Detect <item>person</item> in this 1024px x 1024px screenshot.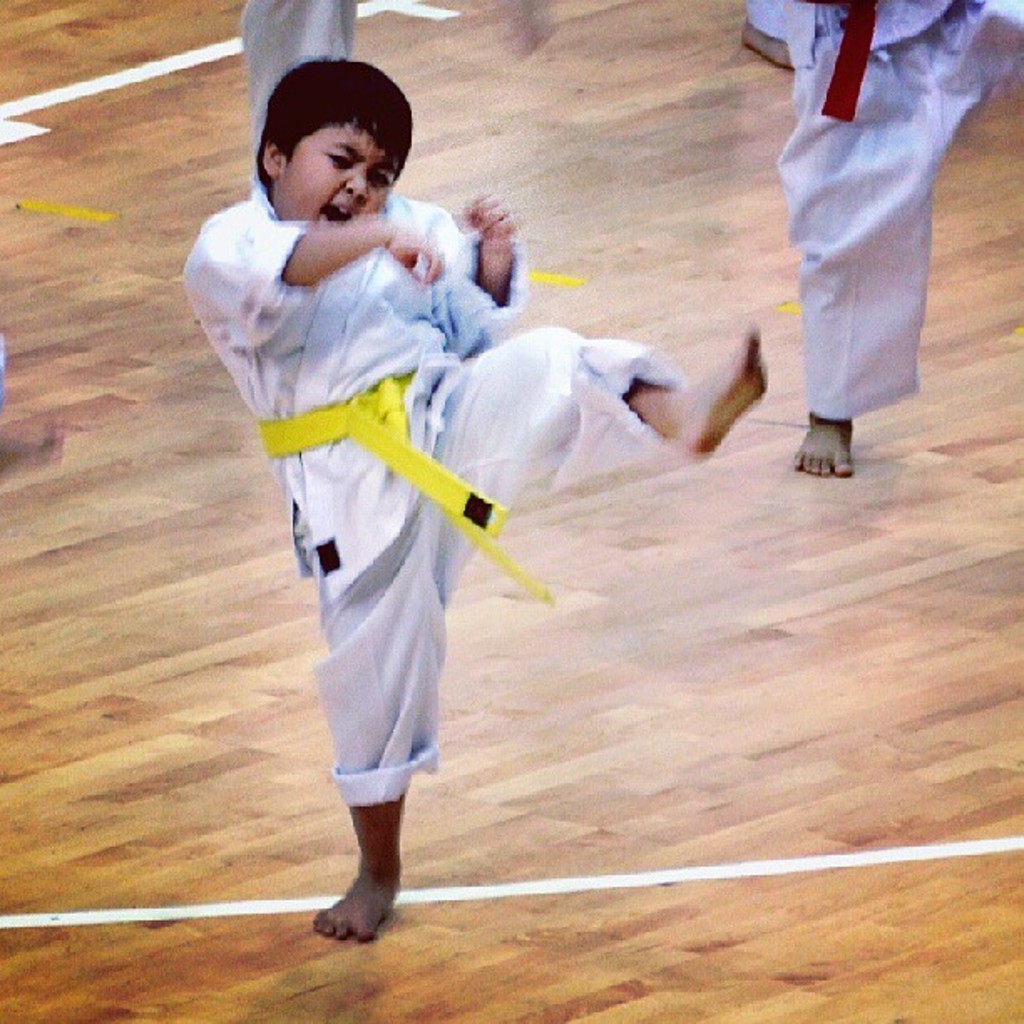
Detection: crop(239, 57, 673, 930).
